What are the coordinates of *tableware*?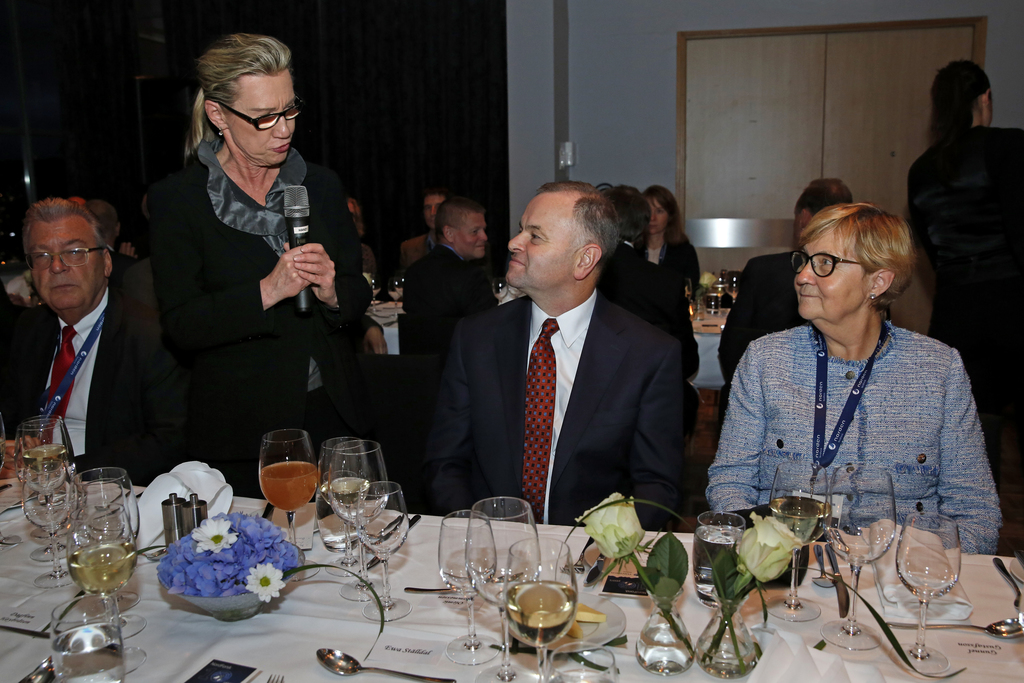
crop(266, 671, 285, 682).
